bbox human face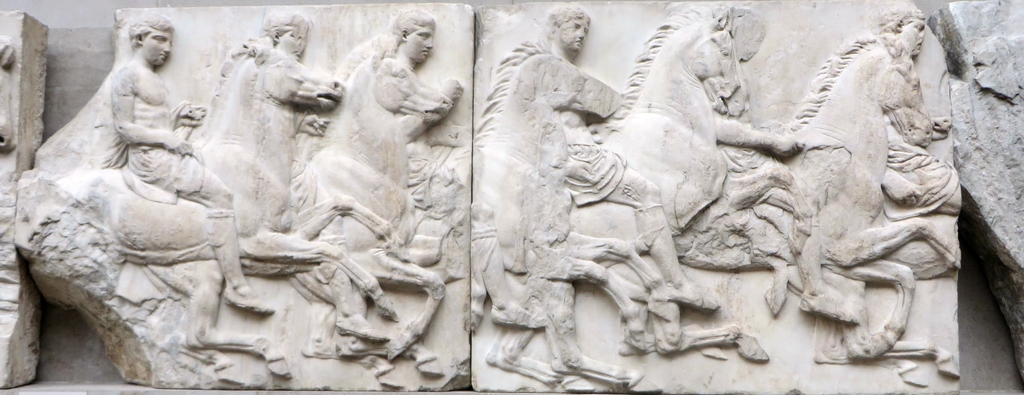
rect(289, 26, 308, 56)
